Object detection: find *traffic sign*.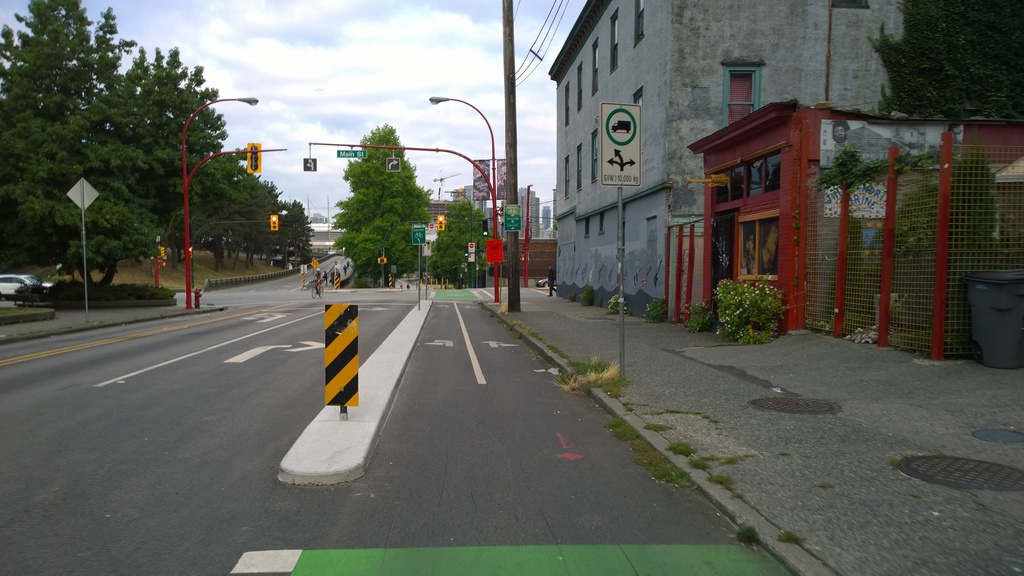
Rect(335, 147, 366, 159).
